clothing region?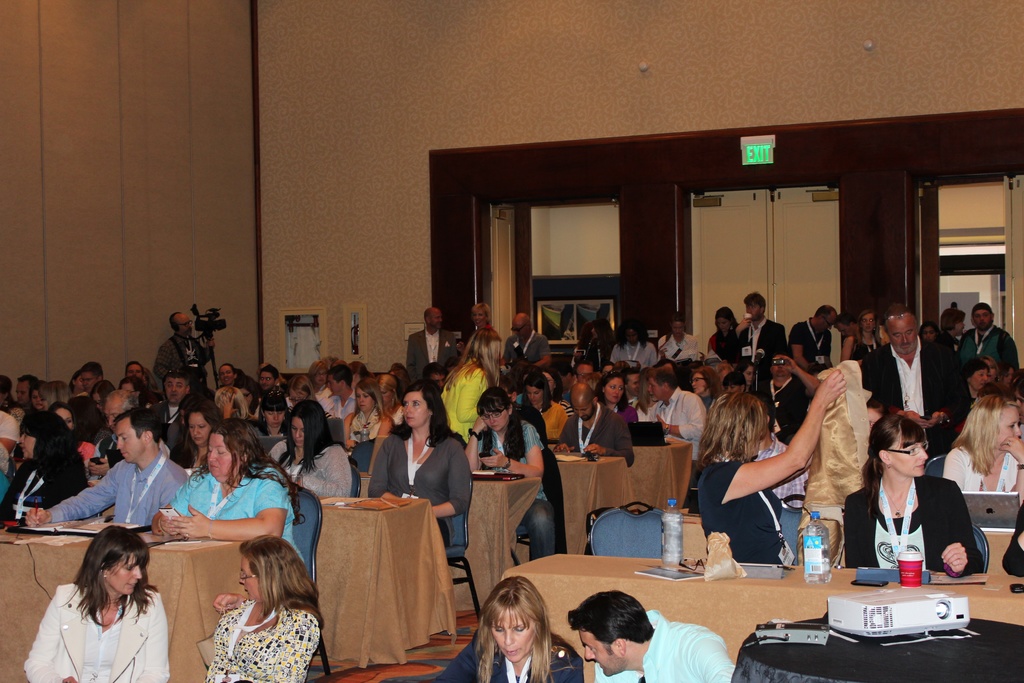
rect(209, 603, 316, 679)
